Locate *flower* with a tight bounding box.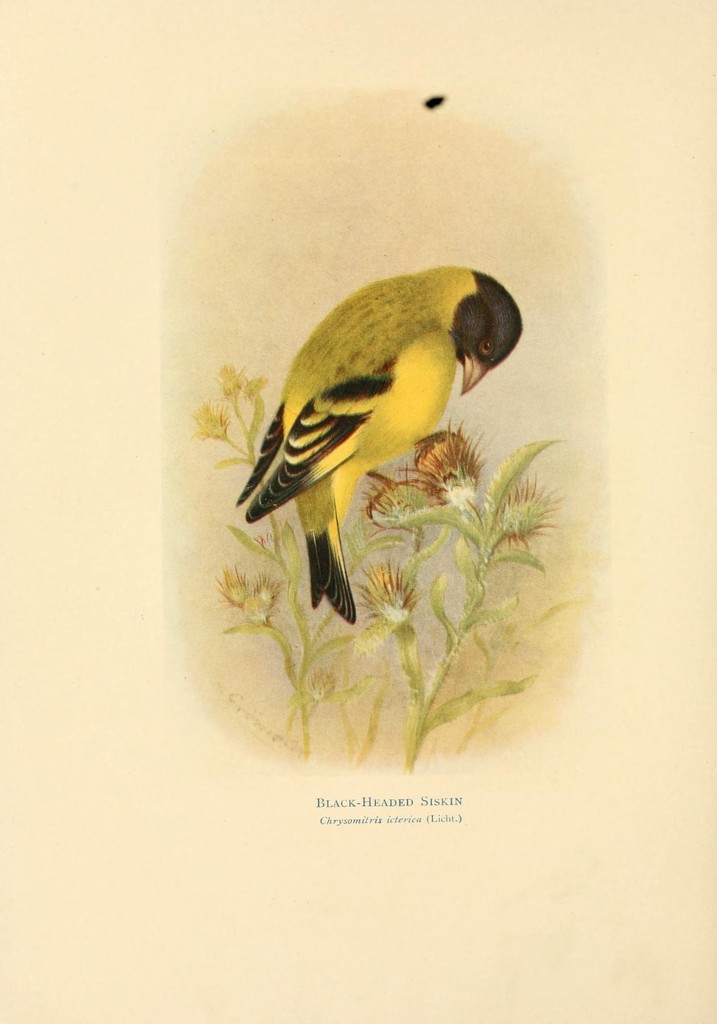
<box>241,591,280,631</box>.
